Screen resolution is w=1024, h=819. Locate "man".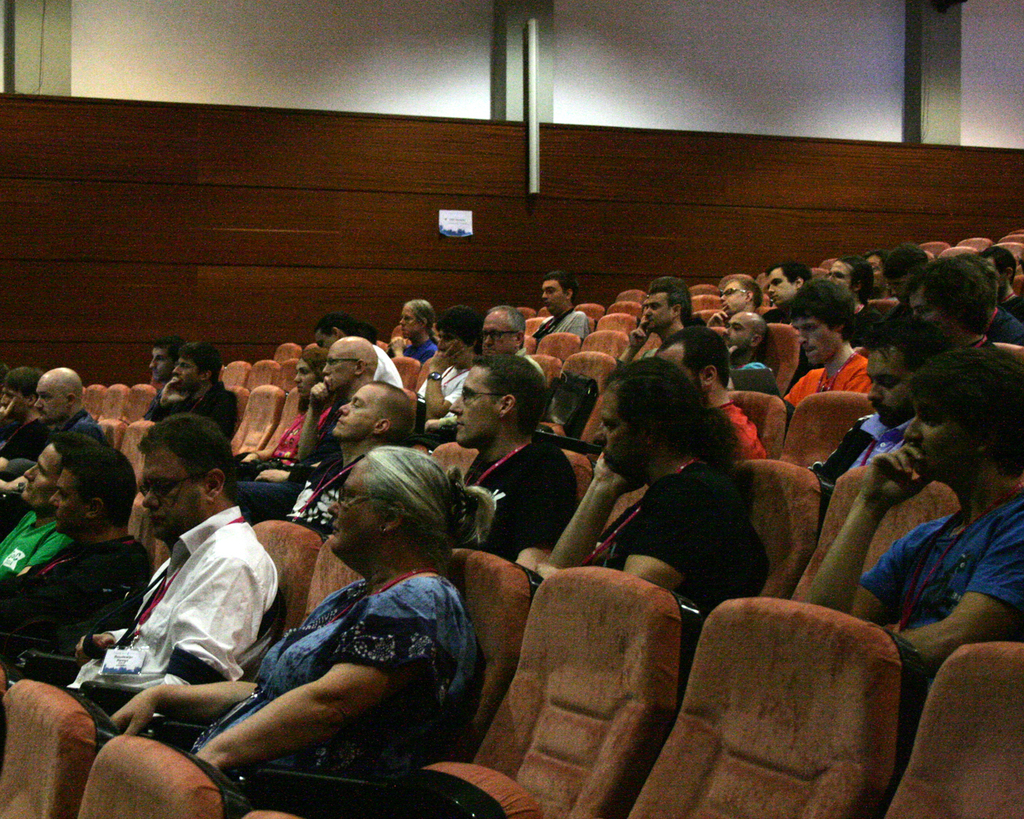
pyautogui.locateOnScreen(0, 367, 51, 450).
